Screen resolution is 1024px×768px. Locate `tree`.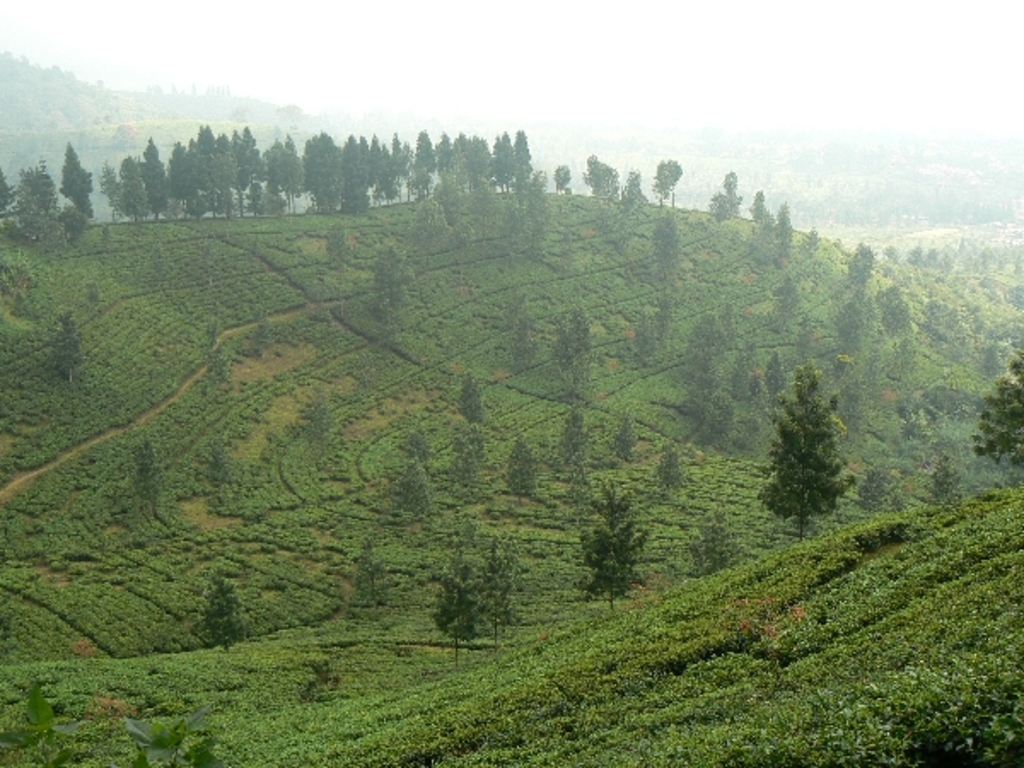
crop(748, 188, 785, 270).
